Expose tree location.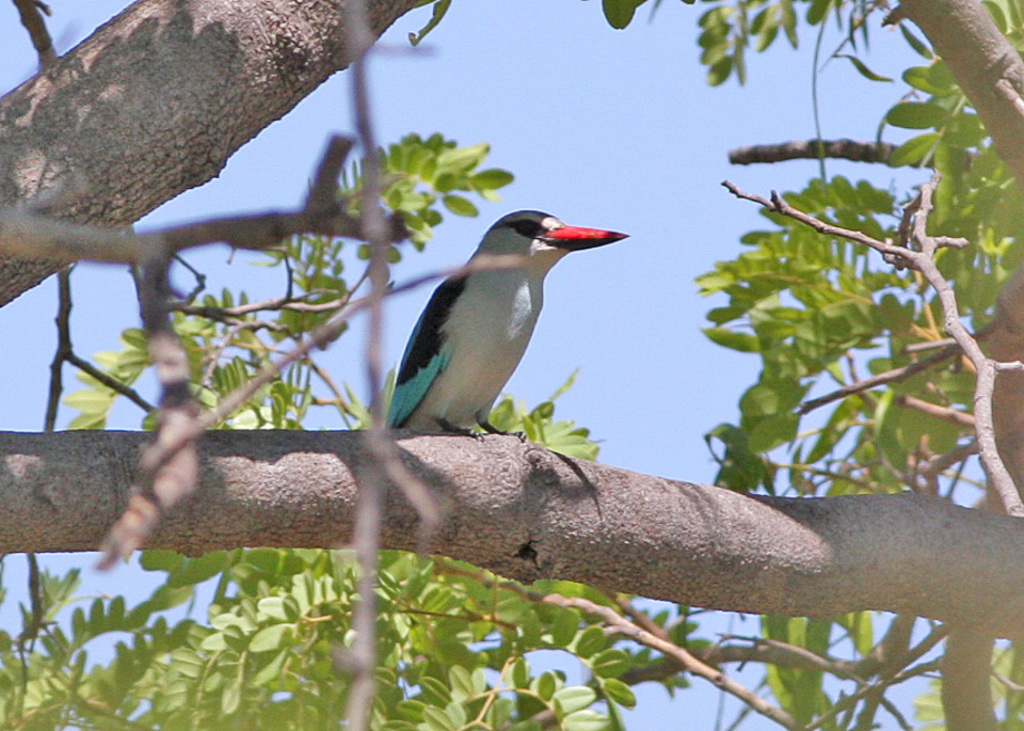
Exposed at crop(0, 0, 1023, 730).
